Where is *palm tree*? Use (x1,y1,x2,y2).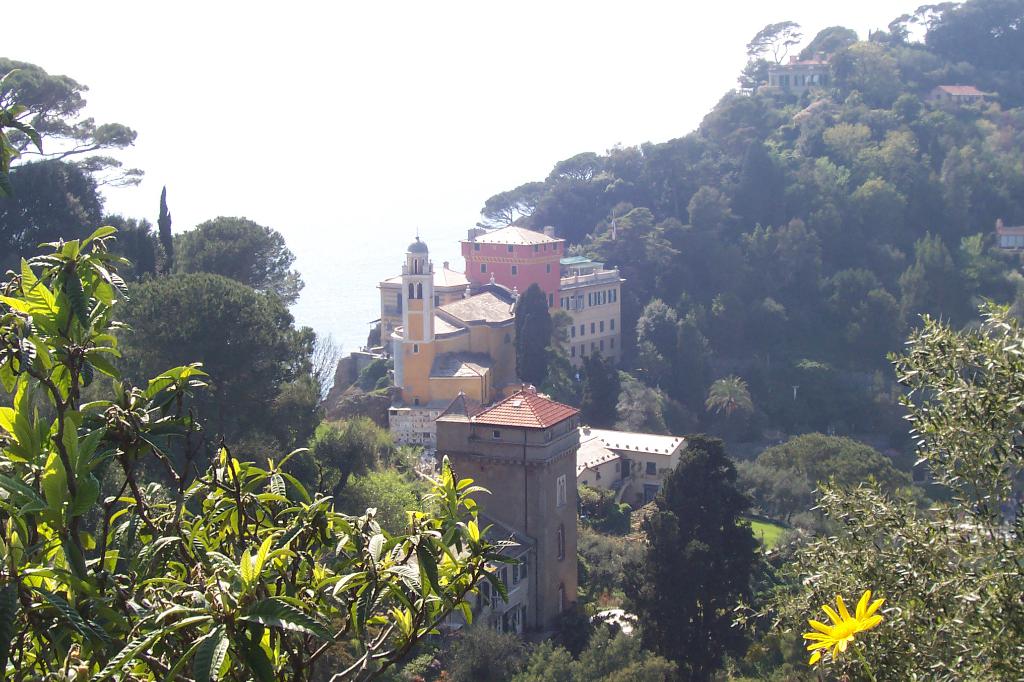
(682,289,751,441).
